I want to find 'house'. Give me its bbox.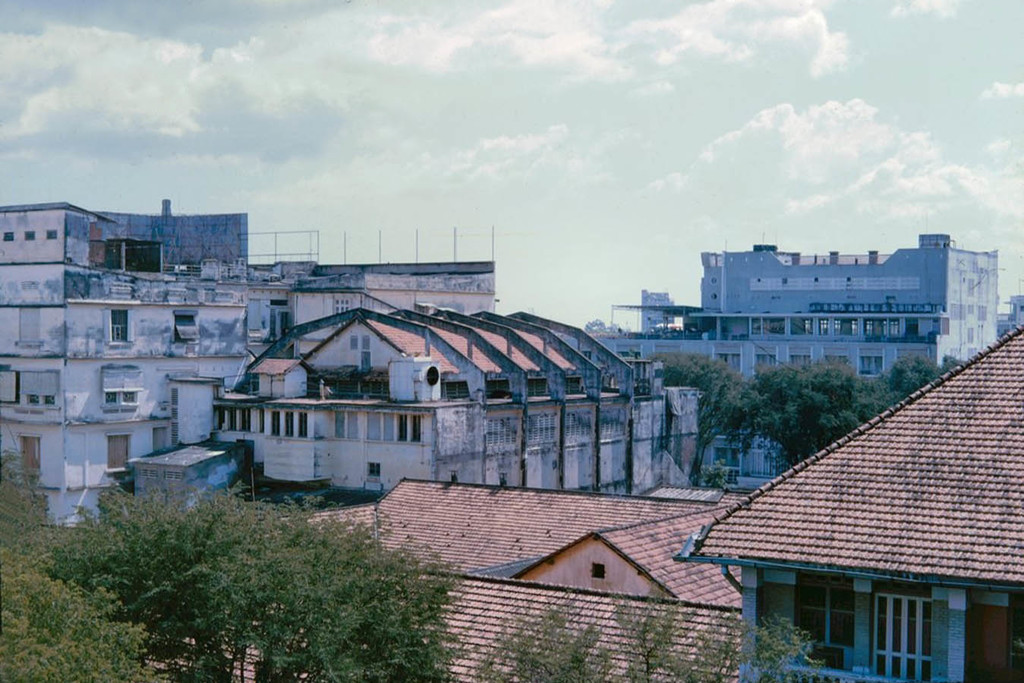
<region>0, 195, 704, 544</region>.
